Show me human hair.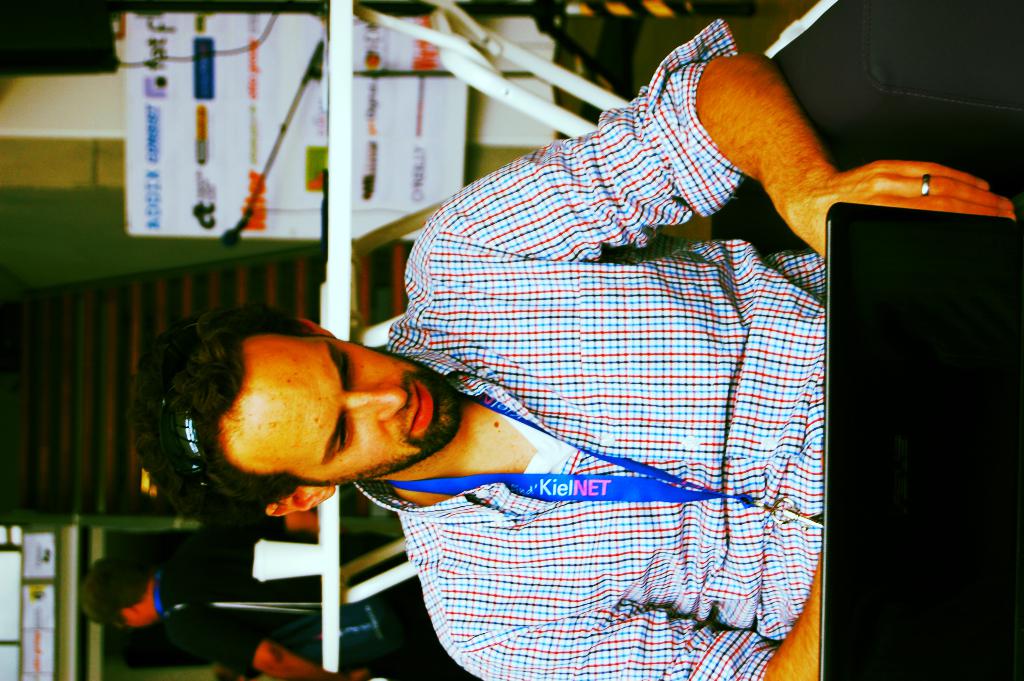
human hair is here: [77, 556, 160, 631].
